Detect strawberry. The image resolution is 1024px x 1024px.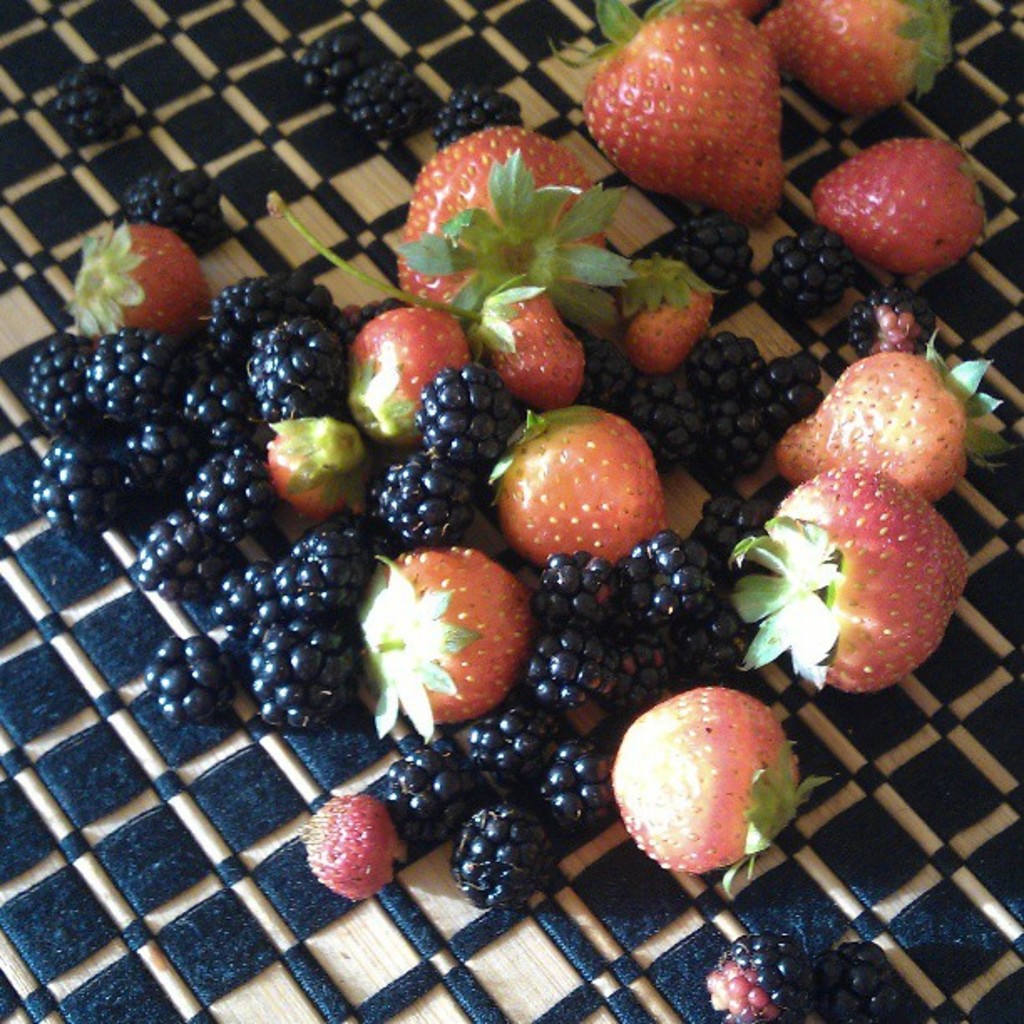
x1=67, y1=218, x2=209, y2=326.
